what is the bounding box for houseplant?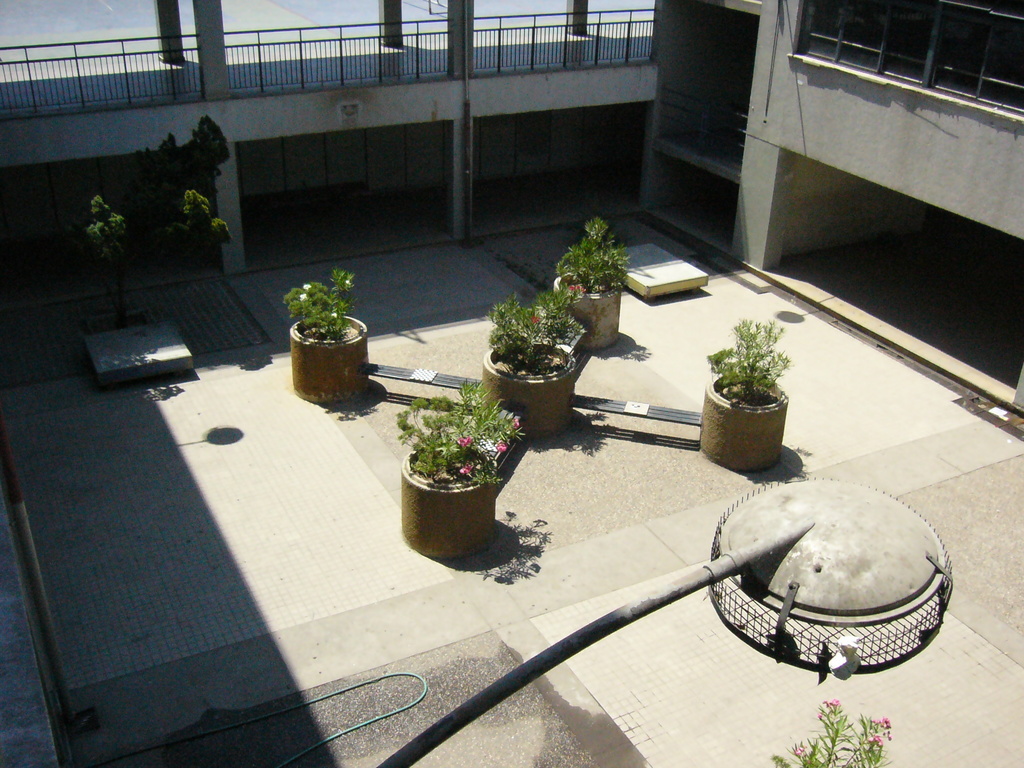
(554, 214, 630, 357).
